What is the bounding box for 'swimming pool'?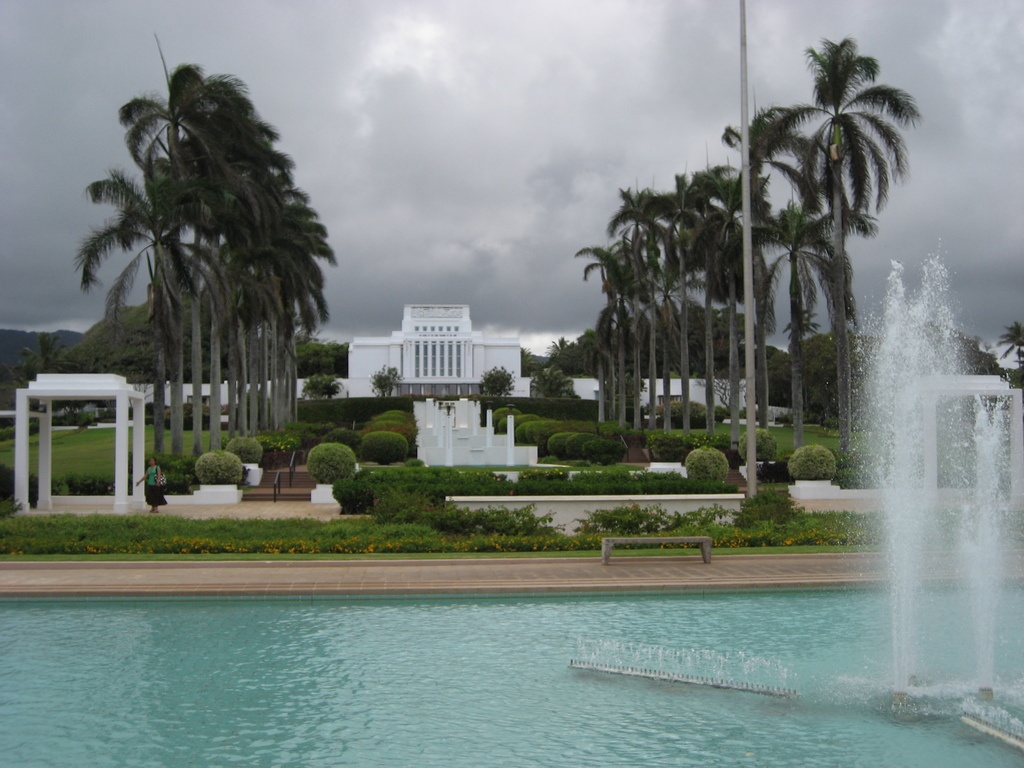
BBox(0, 555, 1023, 740).
